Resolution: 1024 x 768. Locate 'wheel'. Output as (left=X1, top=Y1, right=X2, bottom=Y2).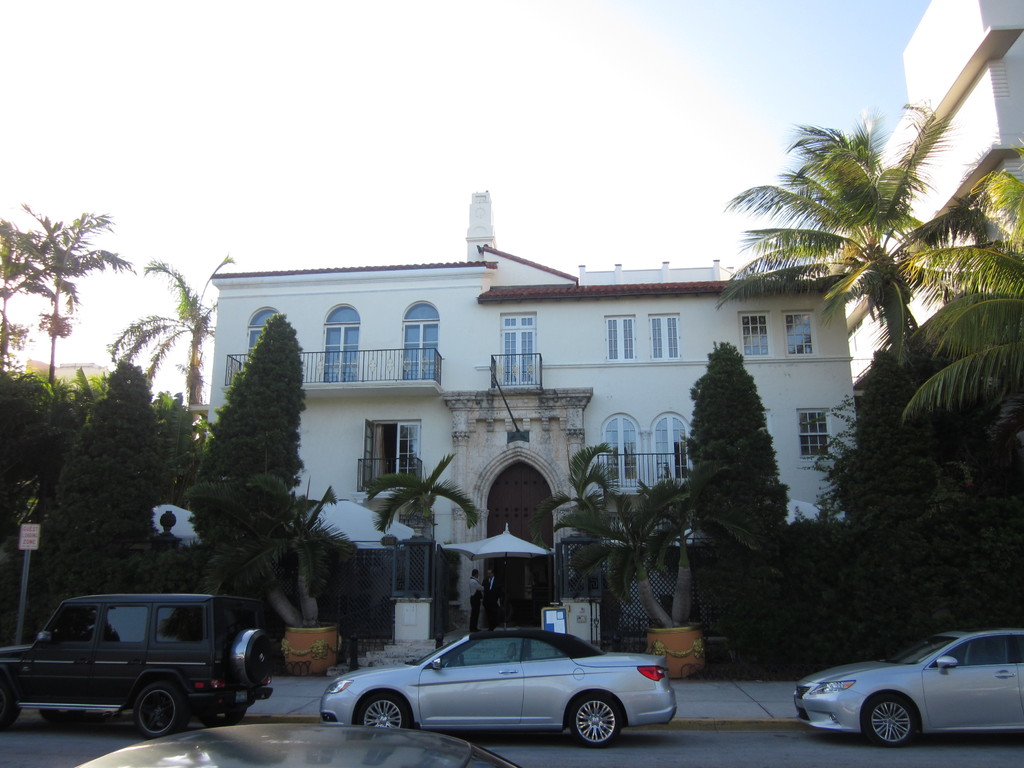
(left=135, top=680, right=189, bottom=739).
